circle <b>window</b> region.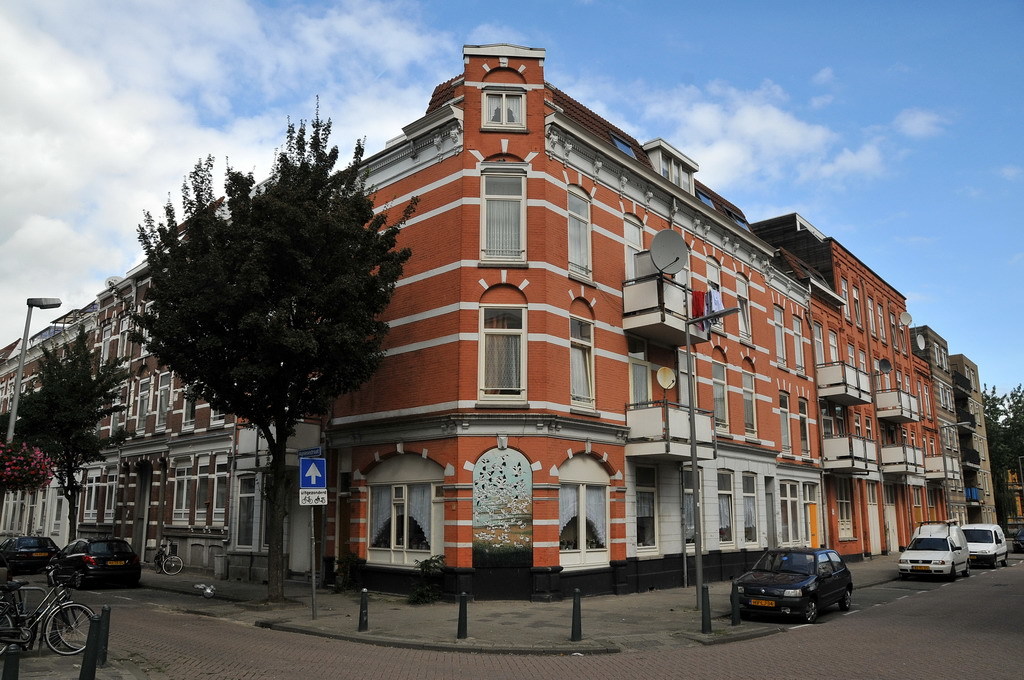
Region: locate(571, 193, 594, 305).
